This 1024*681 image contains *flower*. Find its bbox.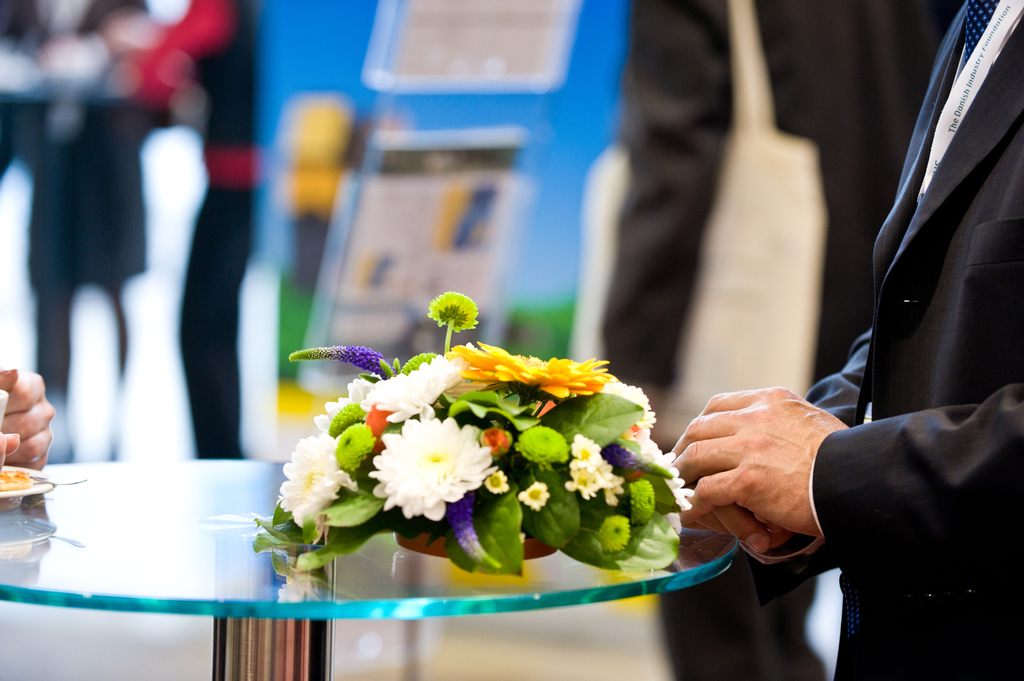
crop(278, 433, 360, 533).
